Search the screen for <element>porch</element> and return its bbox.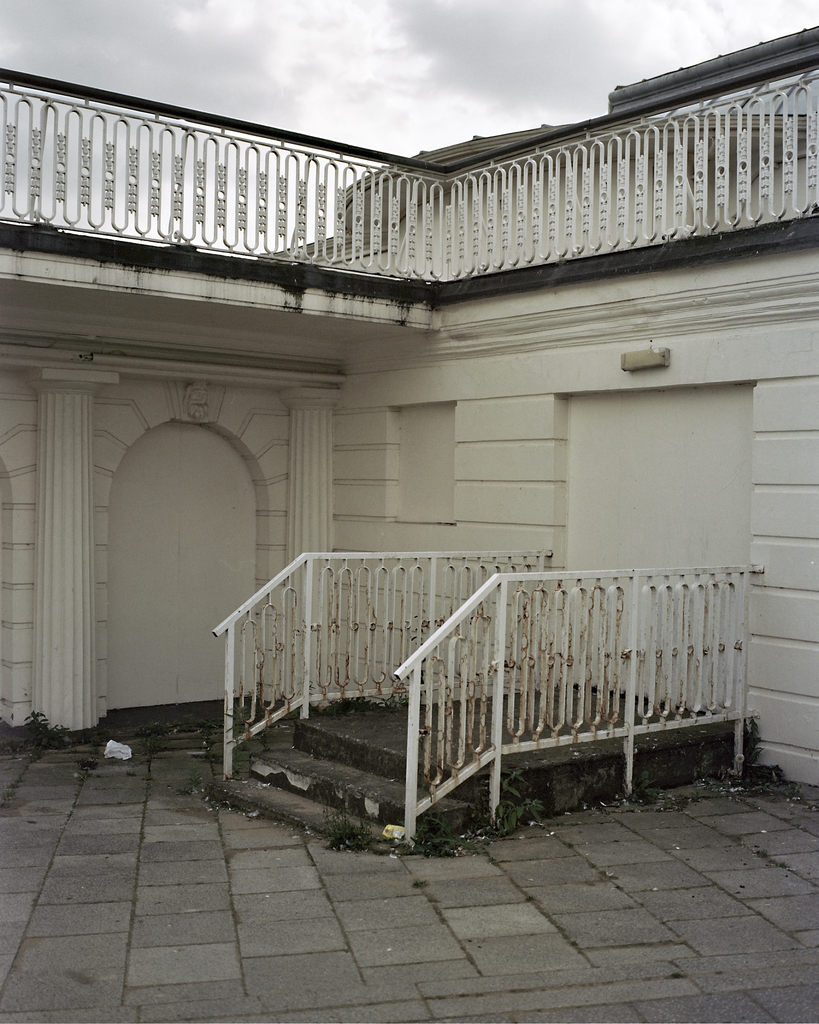
Found: <bbox>205, 554, 748, 857</bbox>.
